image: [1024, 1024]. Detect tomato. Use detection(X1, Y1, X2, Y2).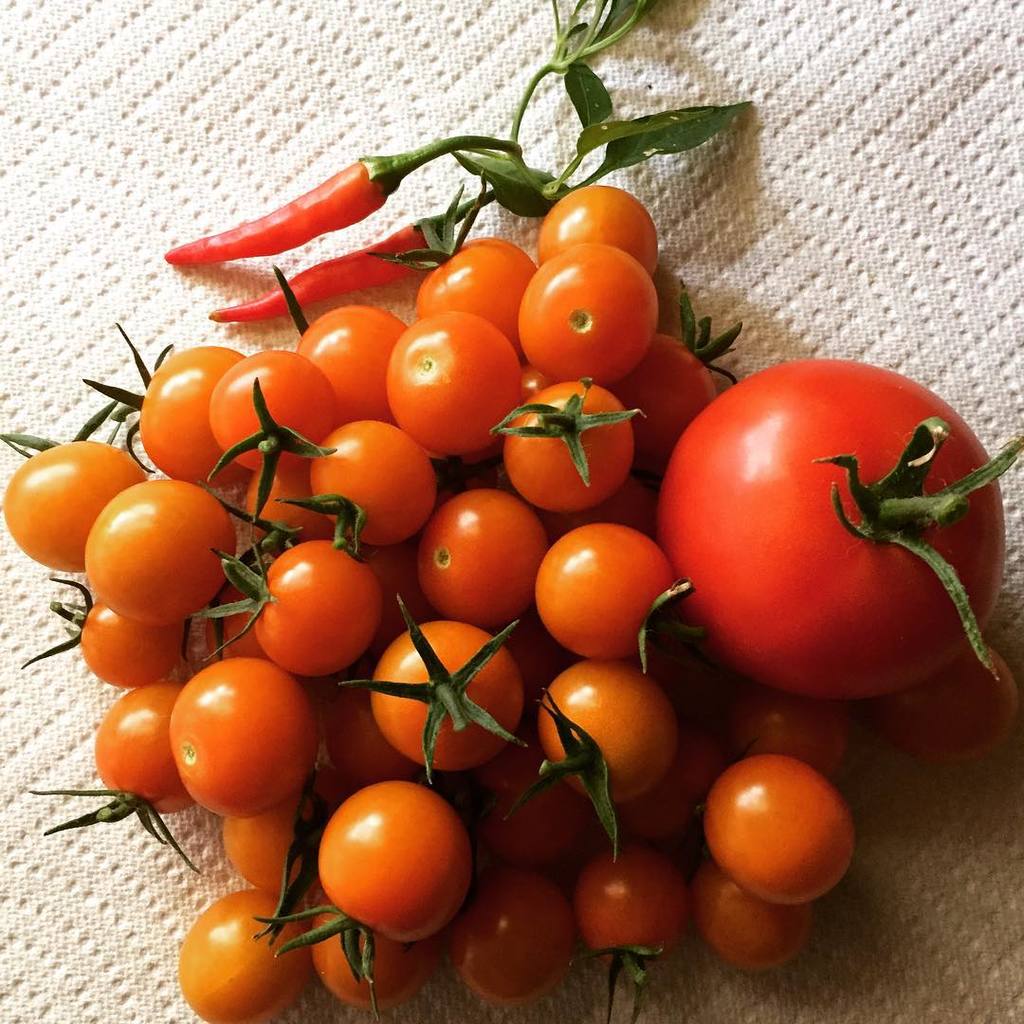
detection(415, 485, 554, 625).
